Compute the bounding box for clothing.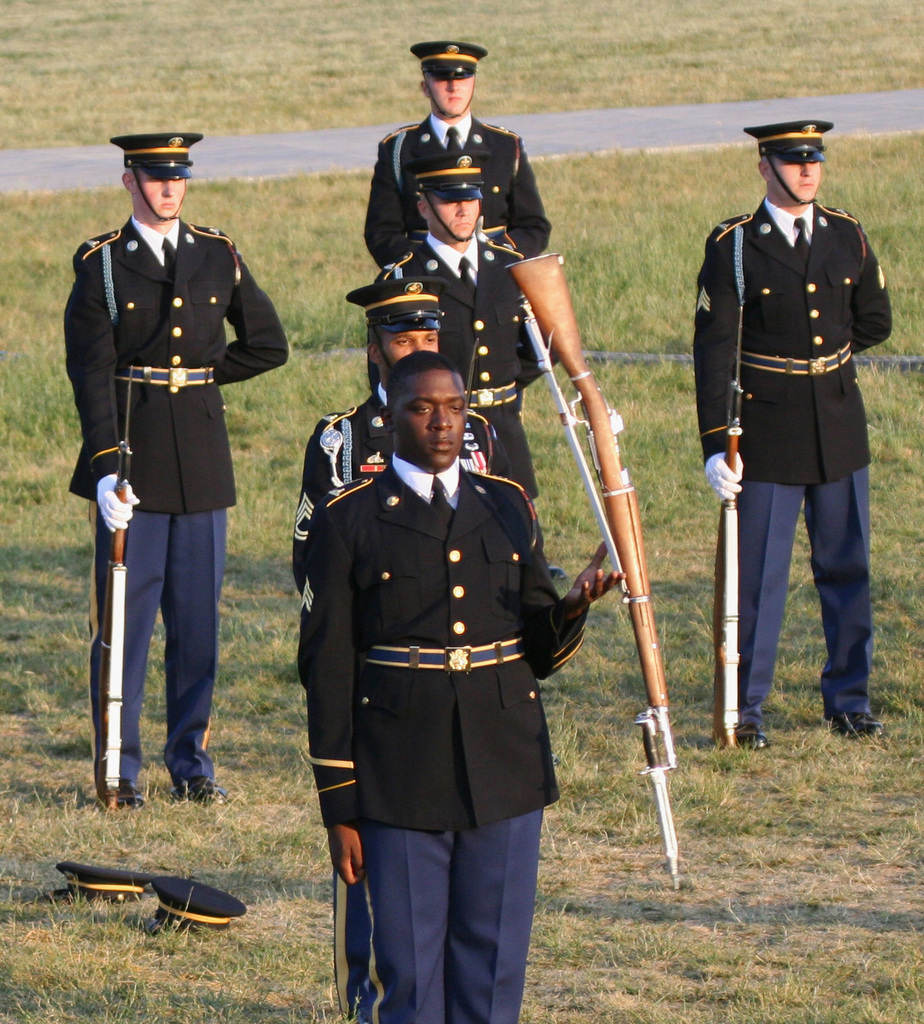
(left=56, top=136, right=270, bottom=815).
